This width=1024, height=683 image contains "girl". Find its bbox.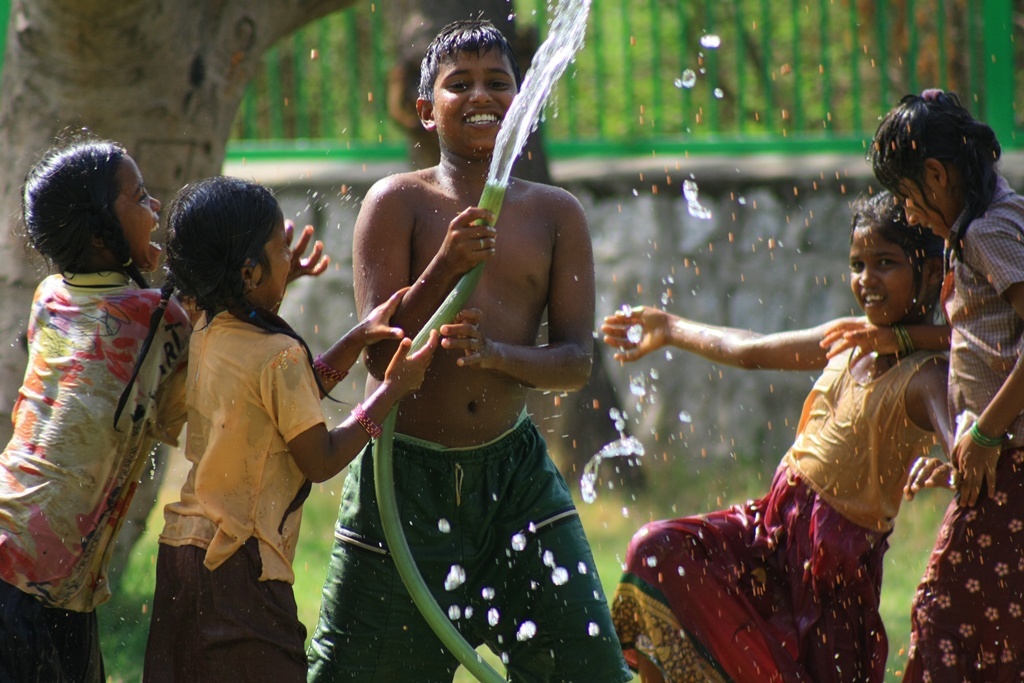
148, 175, 431, 666.
